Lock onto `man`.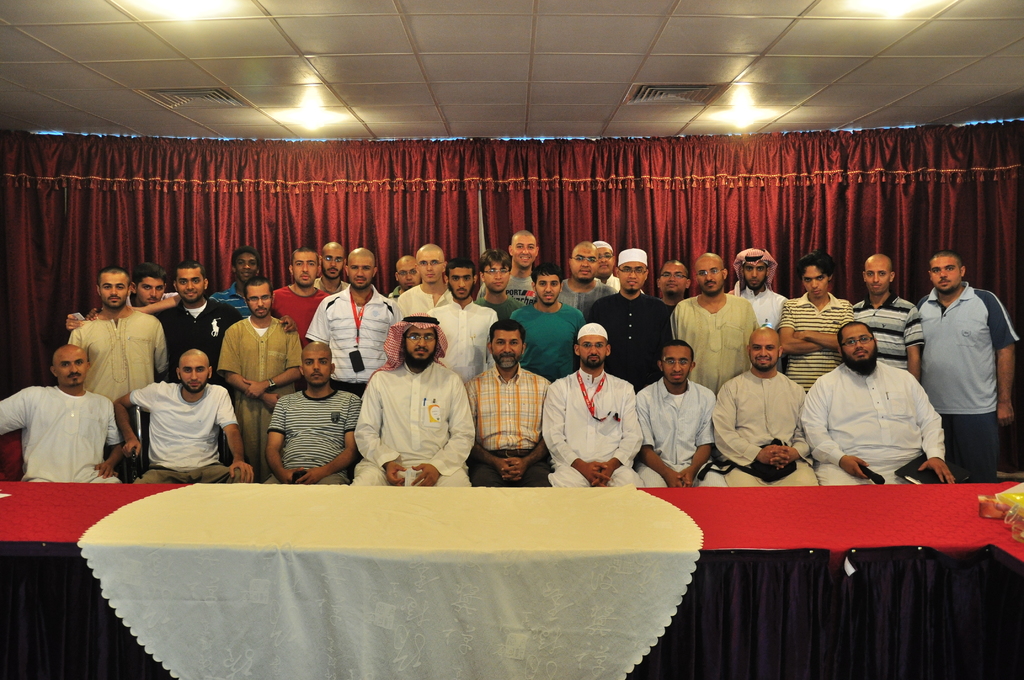
Locked: x1=845, y1=254, x2=922, y2=382.
